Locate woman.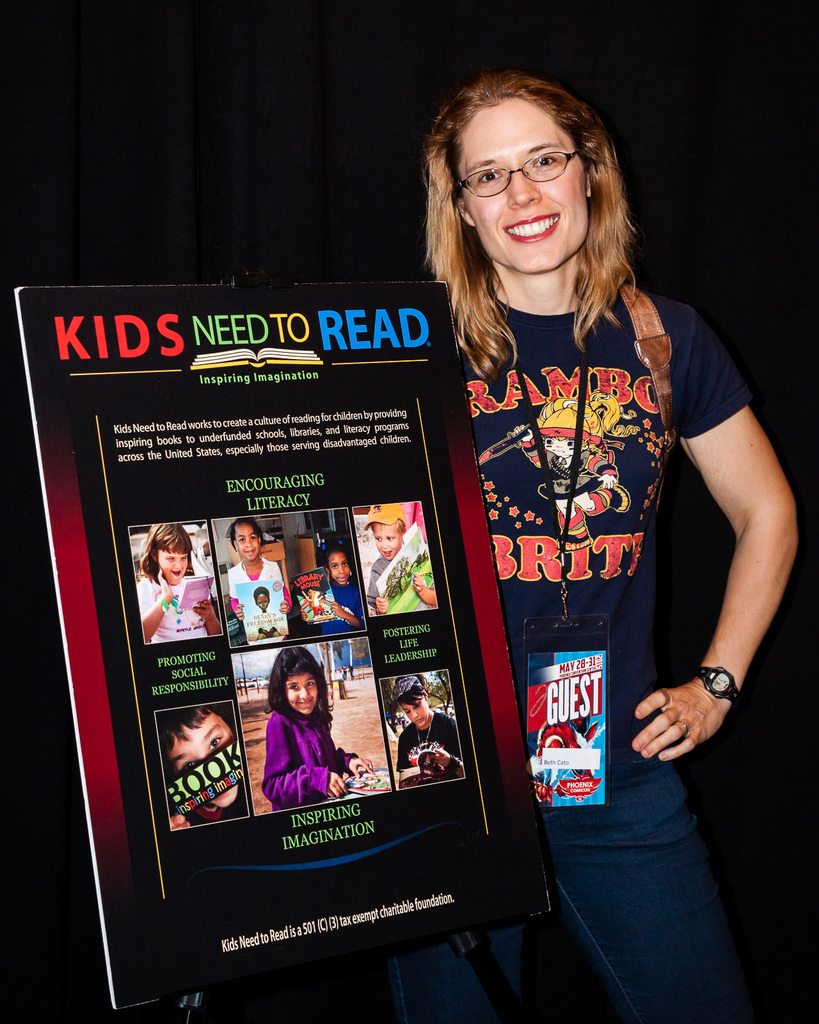
Bounding box: rect(134, 525, 231, 640).
